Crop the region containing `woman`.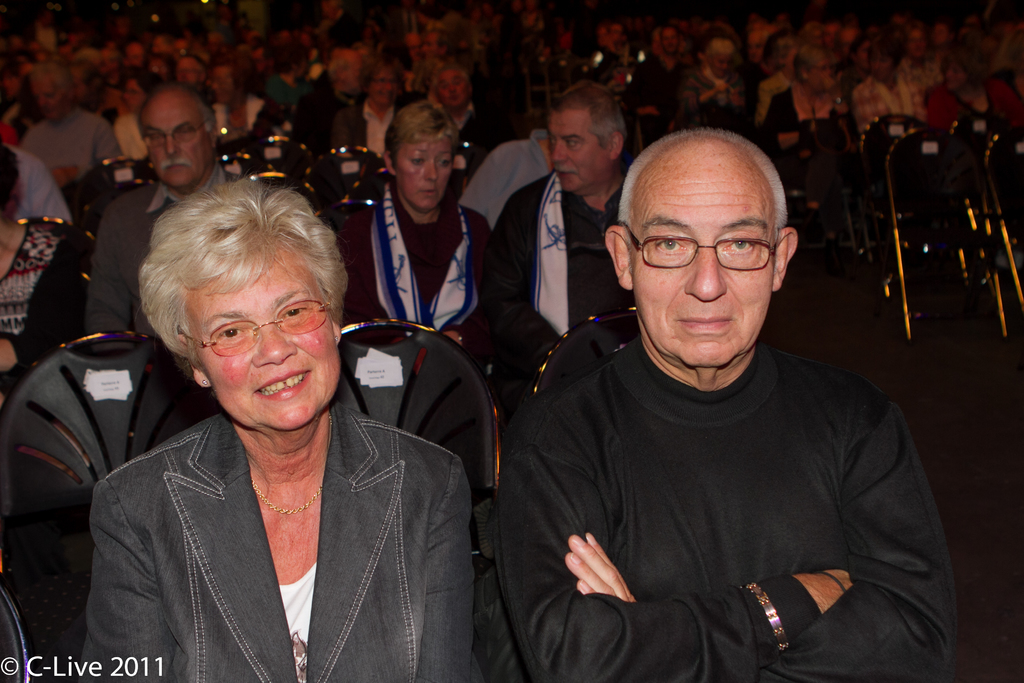
Crop region: box=[332, 99, 507, 348].
